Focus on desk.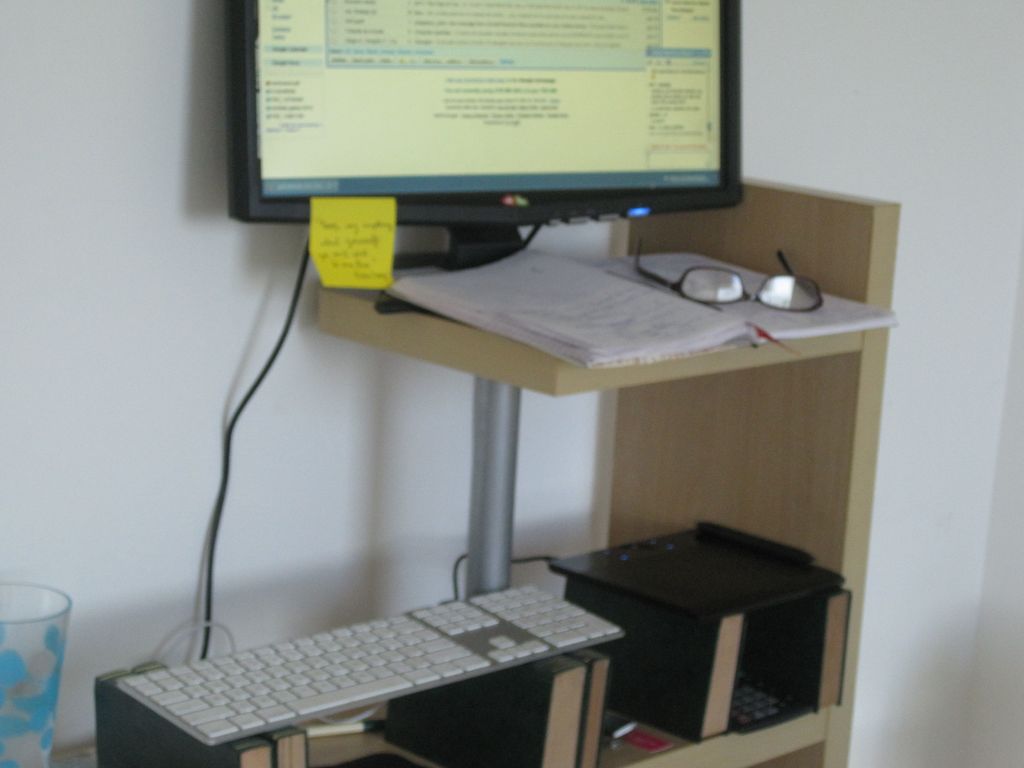
Focused at x1=295 y1=236 x2=906 y2=686.
